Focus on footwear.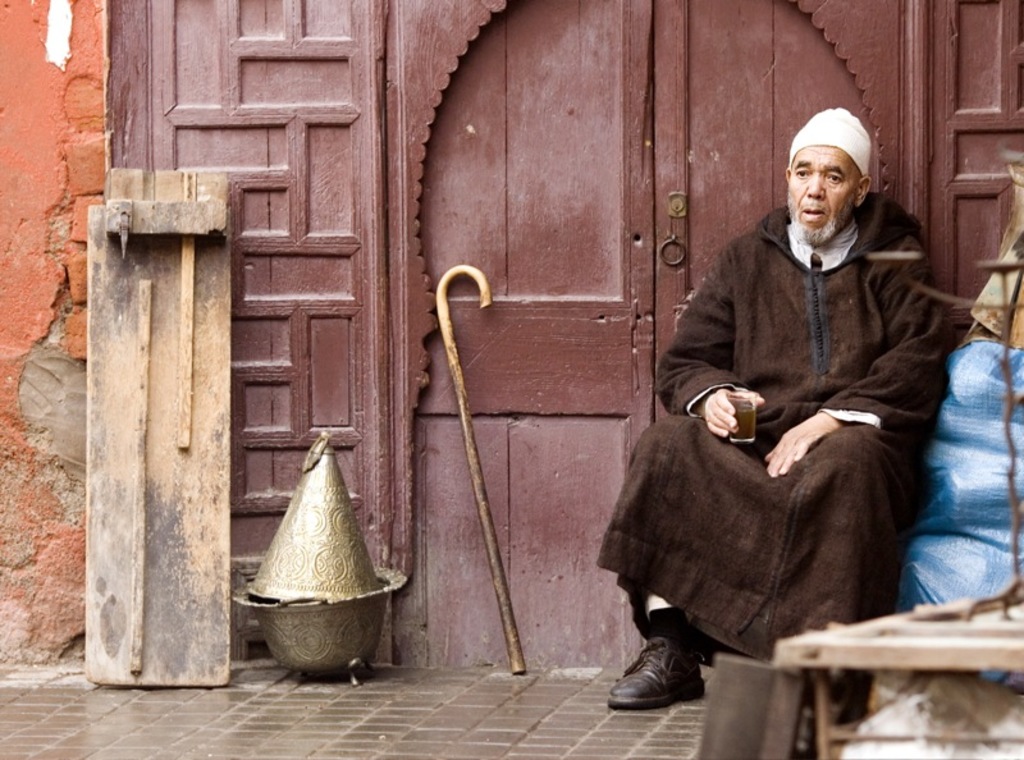
Focused at region(614, 621, 731, 733).
